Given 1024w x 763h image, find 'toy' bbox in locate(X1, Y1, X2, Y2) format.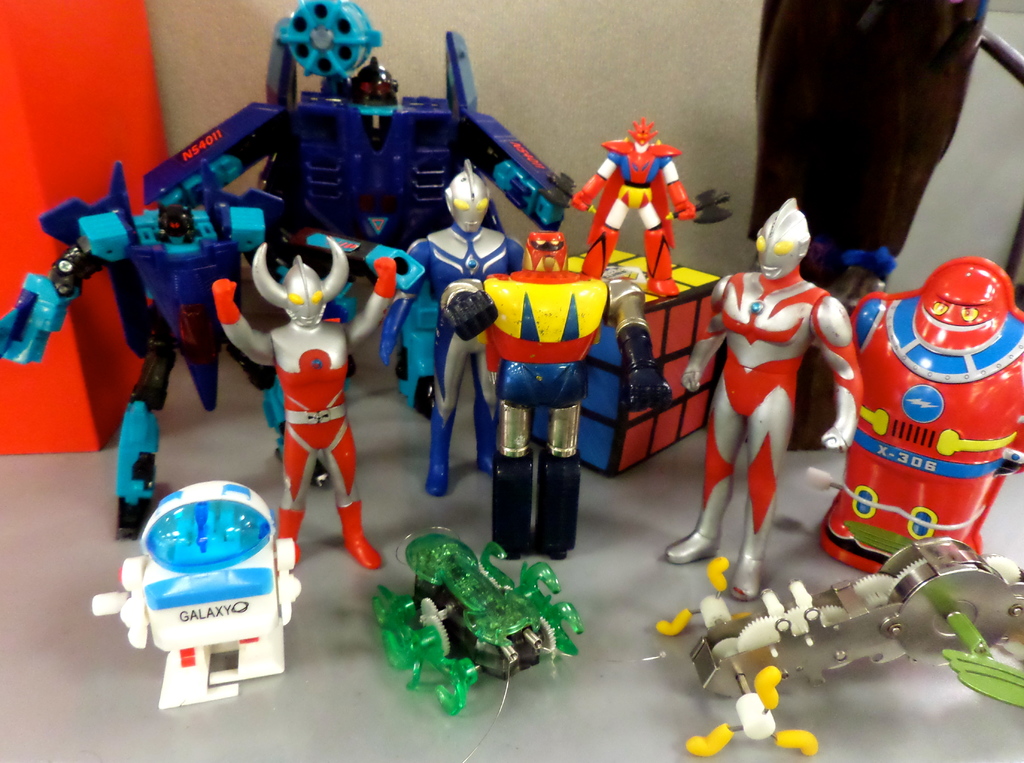
locate(206, 234, 399, 569).
